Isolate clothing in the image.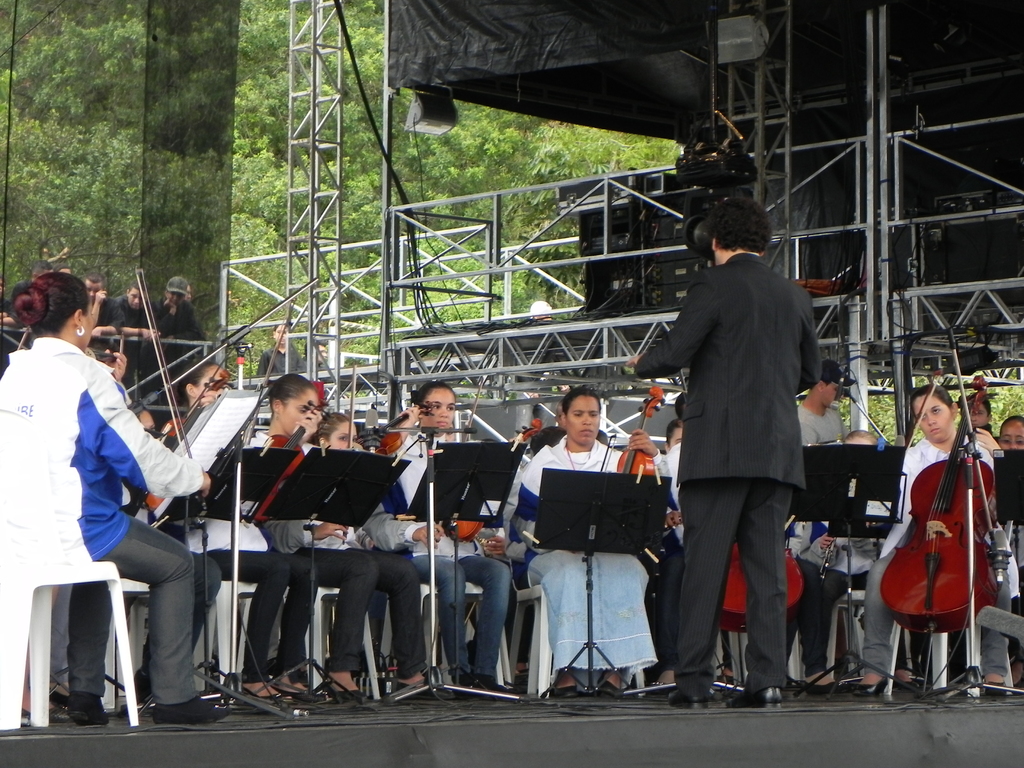
Isolated region: 646 207 835 698.
